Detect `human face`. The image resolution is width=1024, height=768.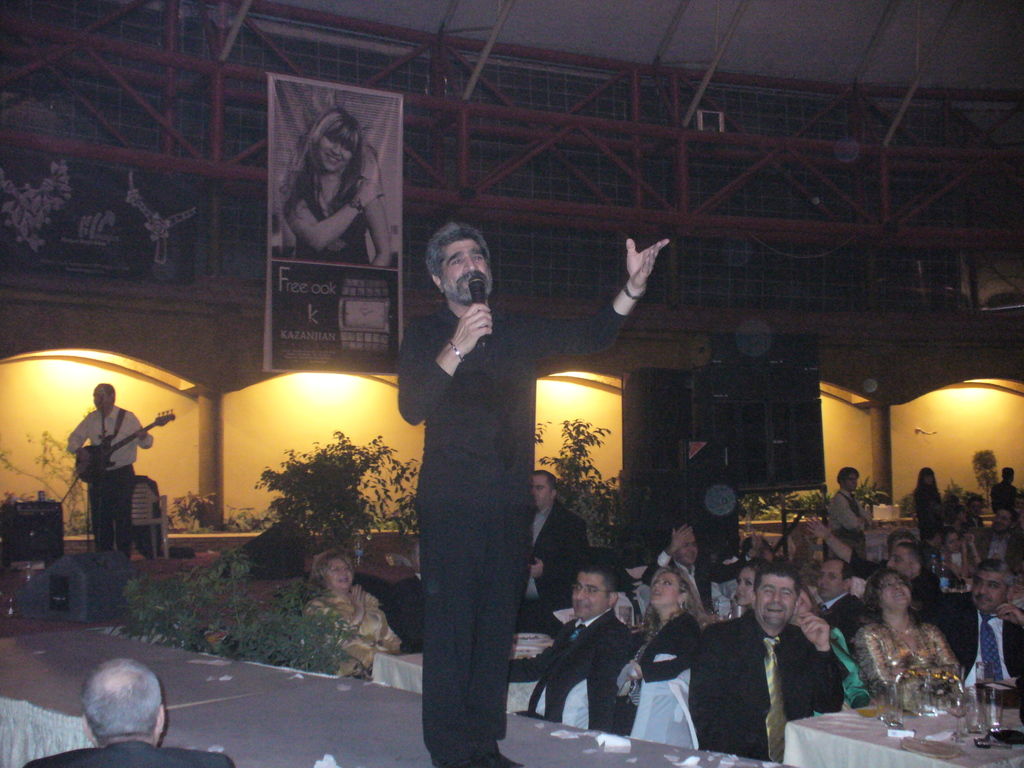
x1=653 y1=573 x2=680 y2=602.
